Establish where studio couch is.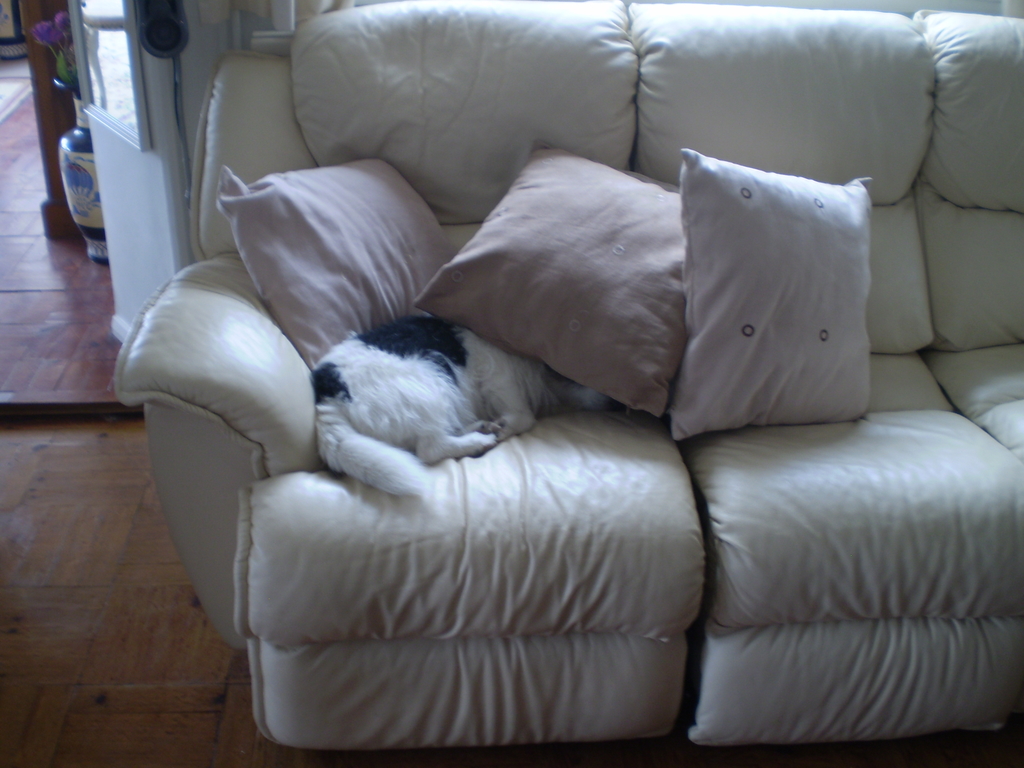
Established at x1=111, y1=0, x2=1023, y2=744.
